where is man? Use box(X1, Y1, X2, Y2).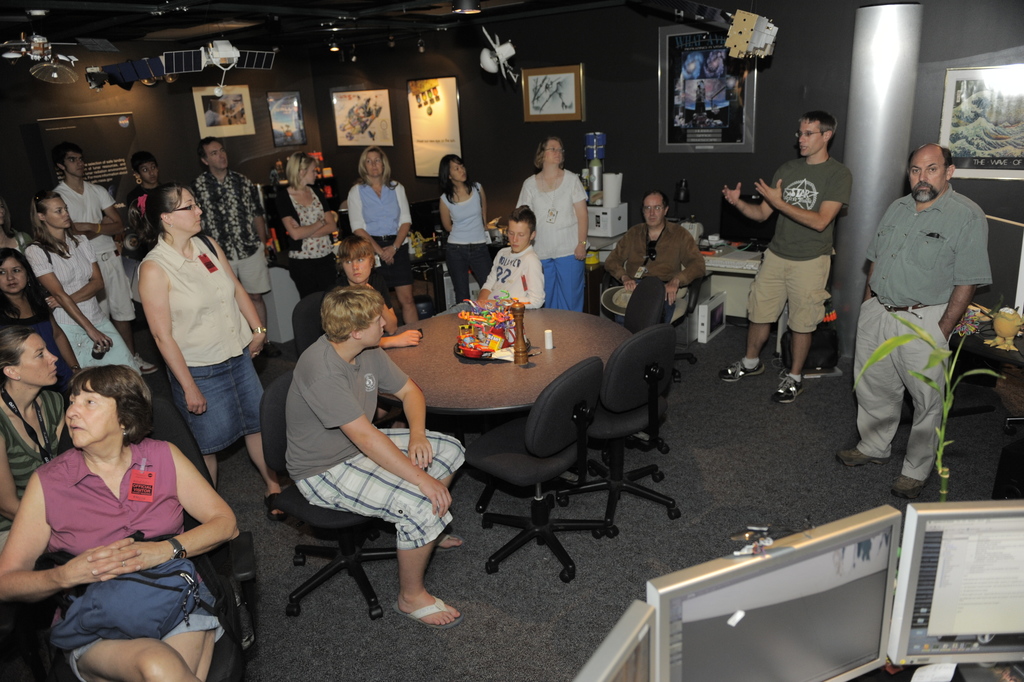
box(848, 132, 993, 516).
